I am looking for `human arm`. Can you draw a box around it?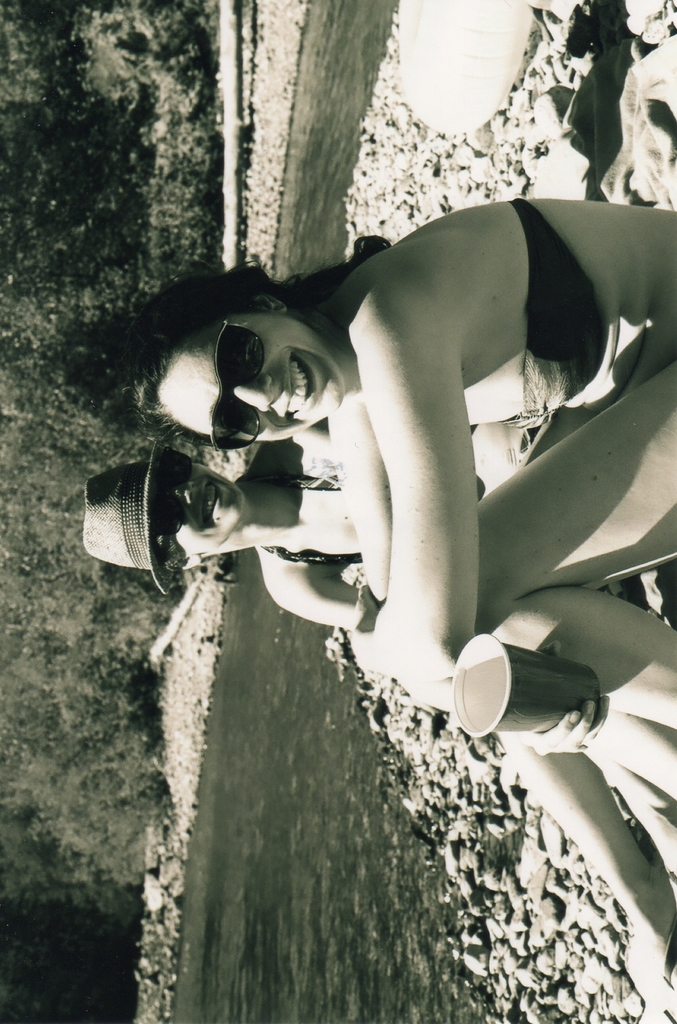
Sure, the bounding box is Rect(346, 307, 475, 686).
